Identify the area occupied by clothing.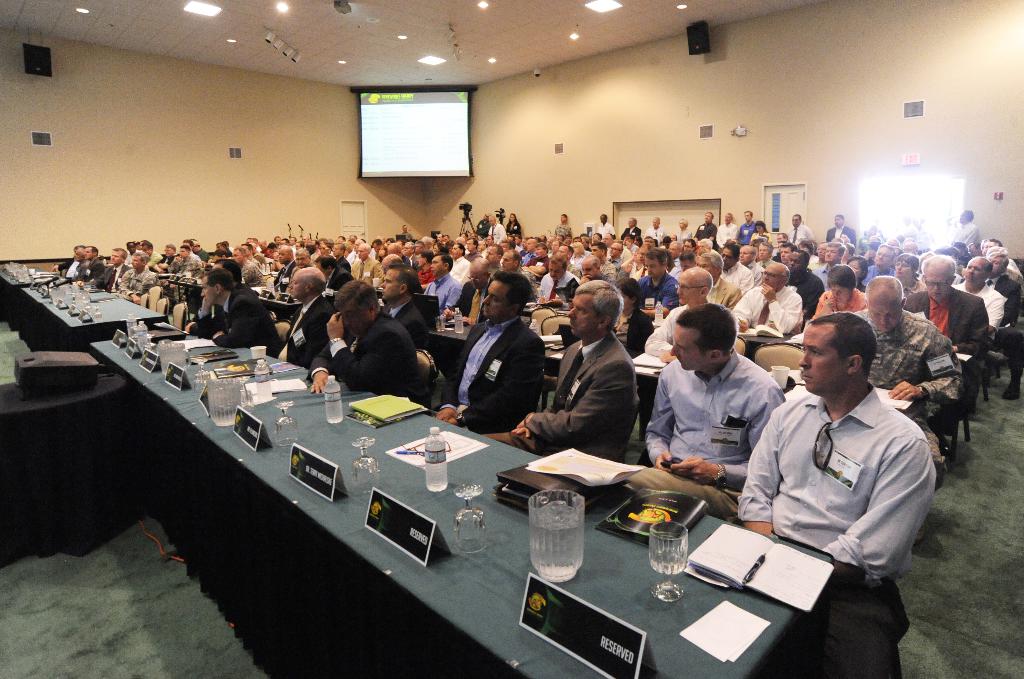
Area: bbox=[82, 258, 94, 290].
